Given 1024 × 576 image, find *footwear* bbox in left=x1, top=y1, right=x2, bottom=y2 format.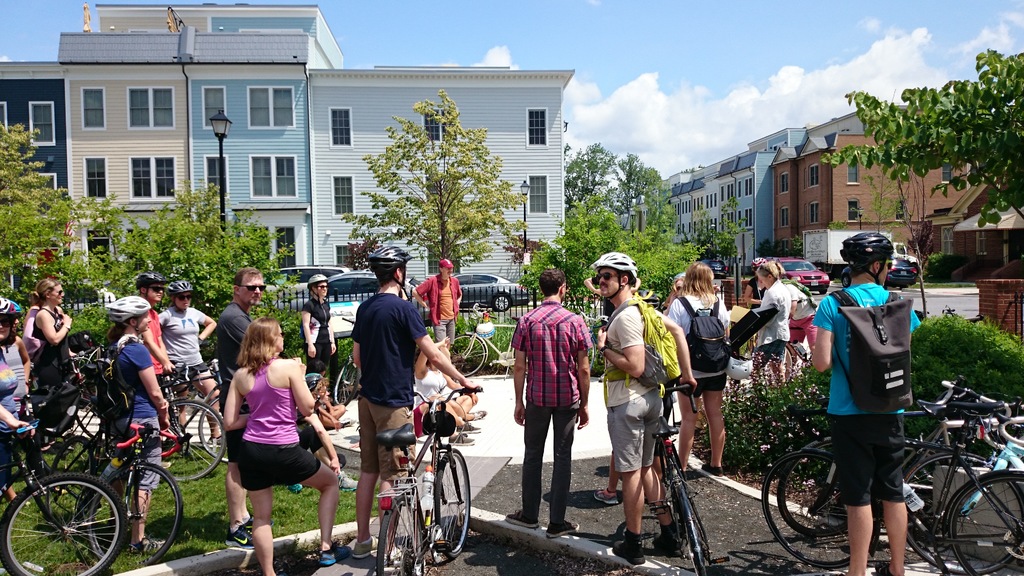
left=694, top=461, right=726, bottom=476.
